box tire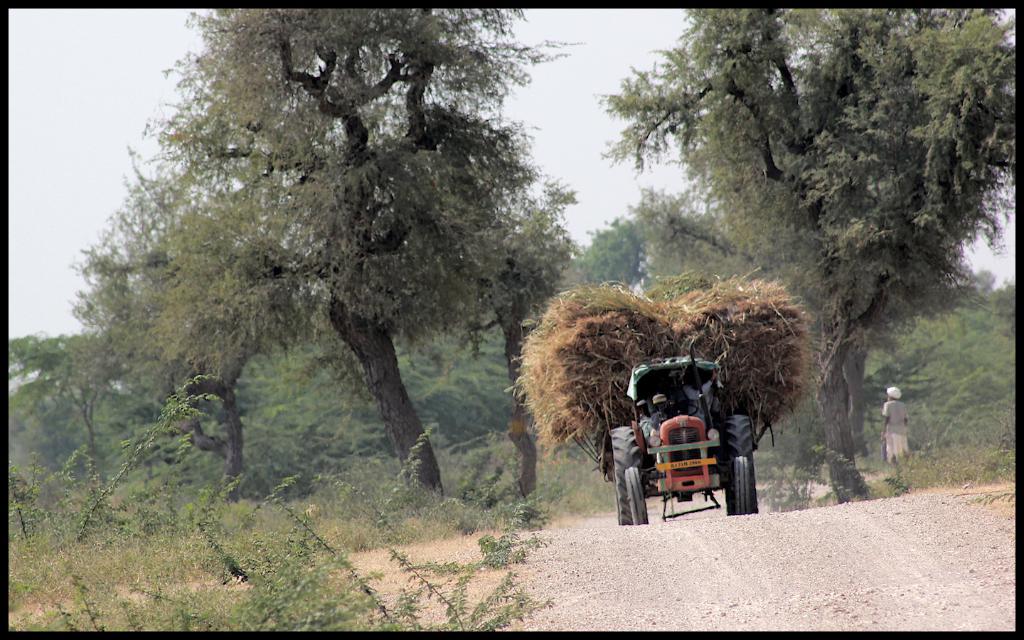
bbox=[610, 425, 646, 527]
